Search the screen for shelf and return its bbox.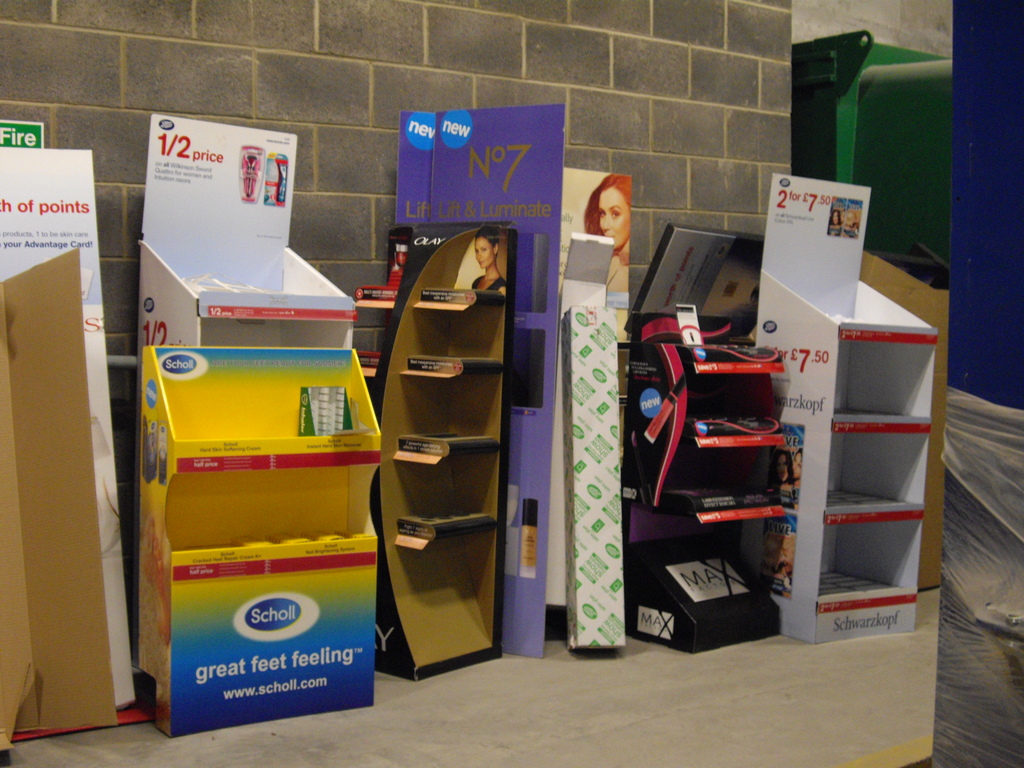
Found: 350:228:419:403.
